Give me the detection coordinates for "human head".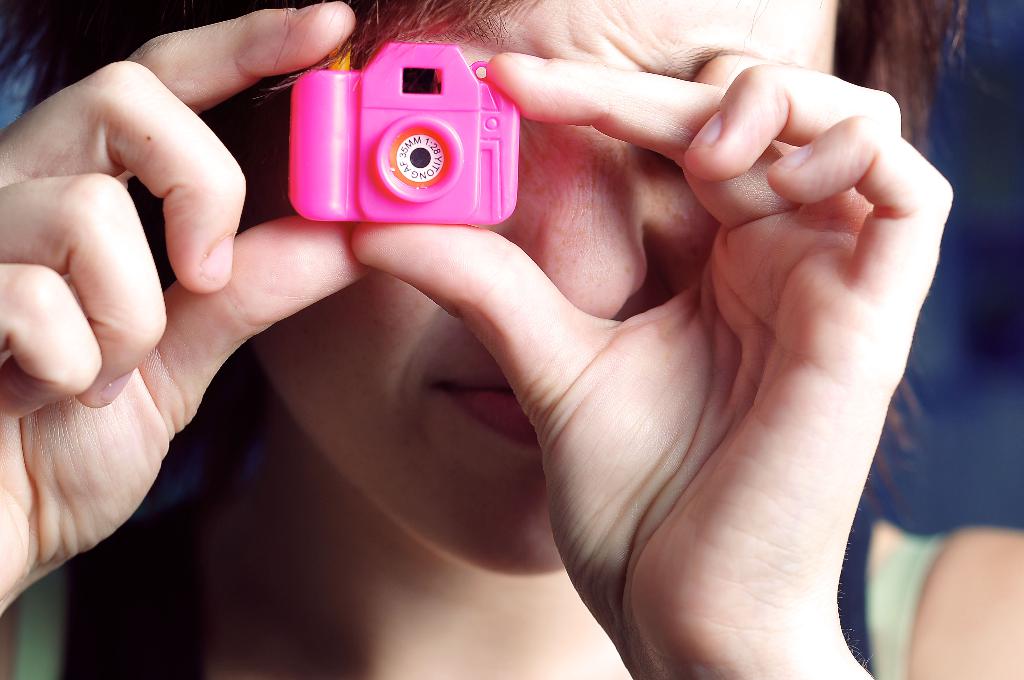
left=195, top=0, right=900, bottom=490.
